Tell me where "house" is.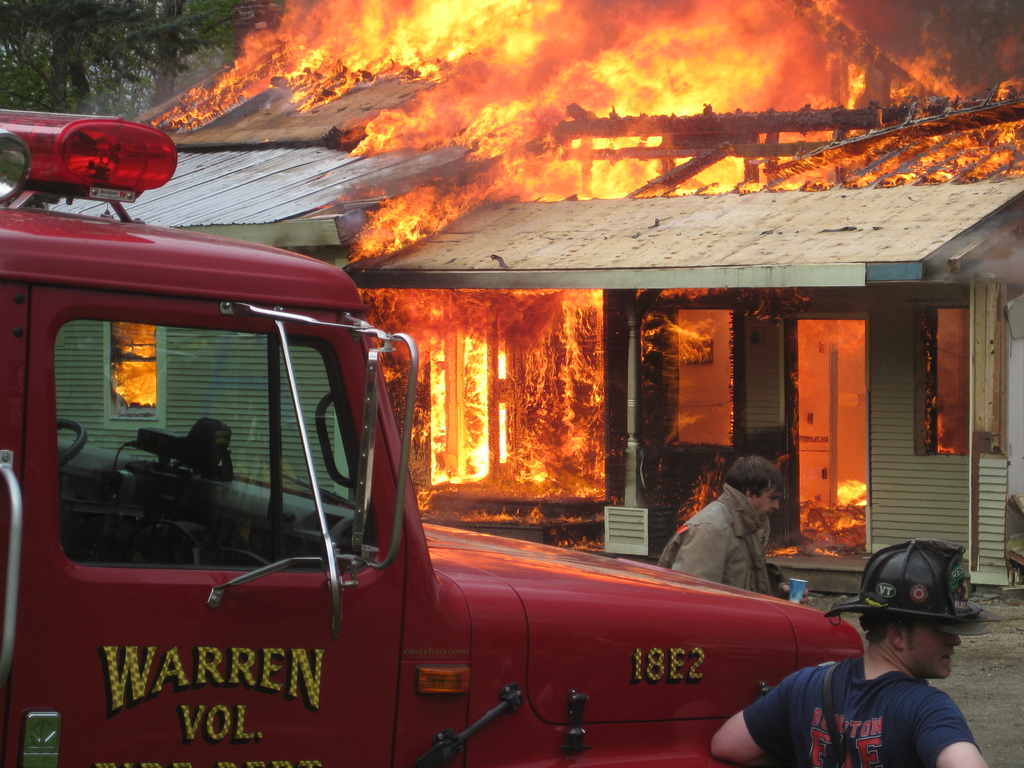
"house" is at x1=52, y1=64, x2=495, y2=557.
